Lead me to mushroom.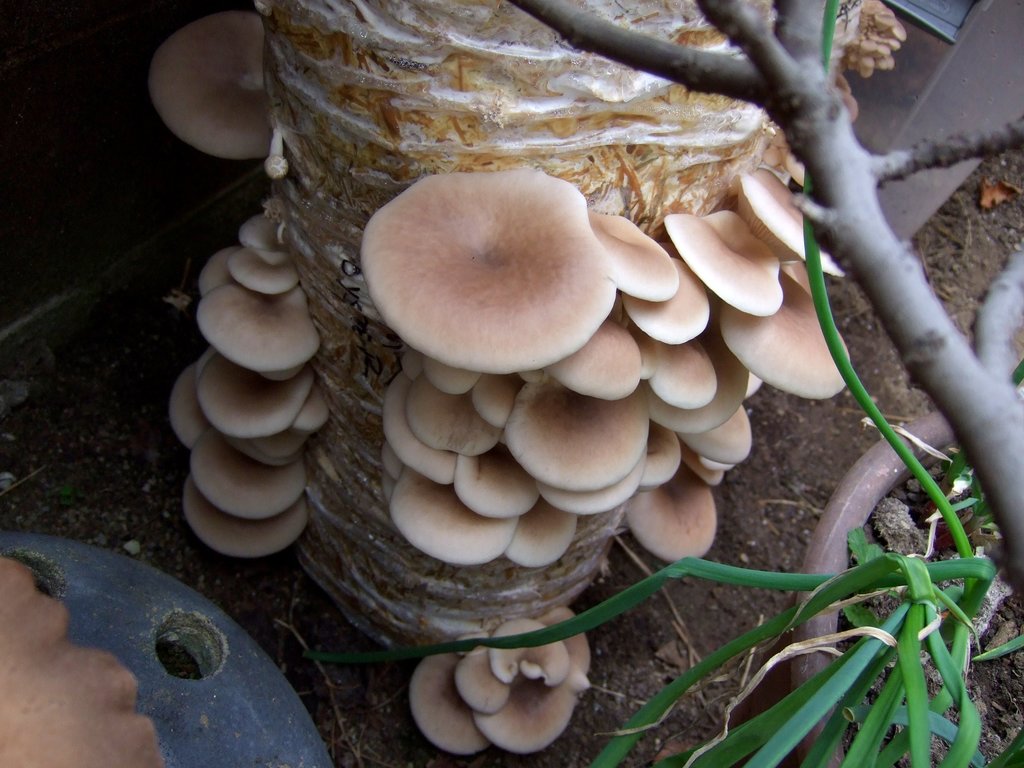
Lead to x1=359, y1=191, x2=613, y2=388.
